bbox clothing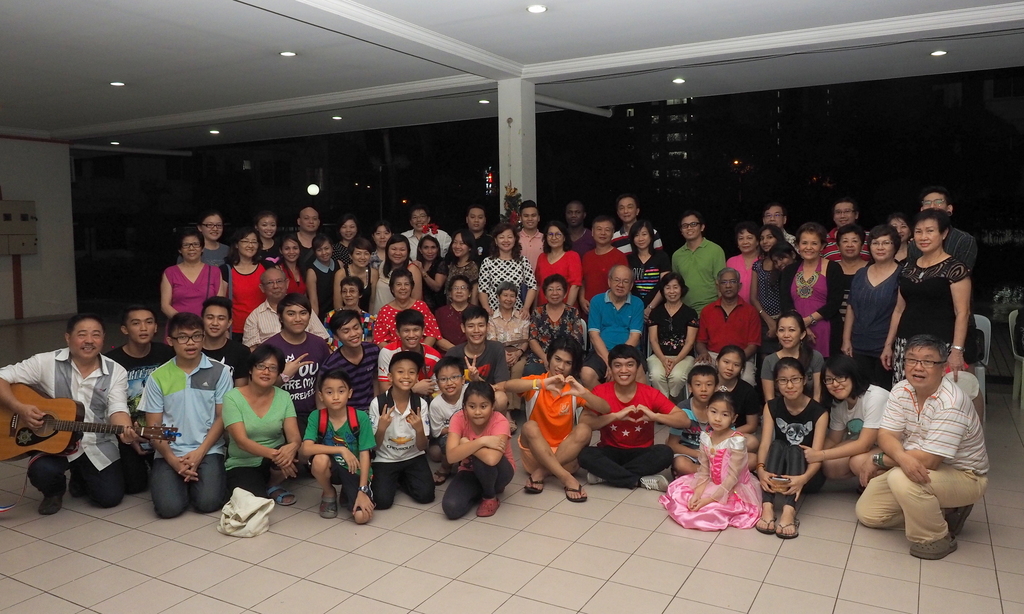
Rect(369, 396, 435, 497)
